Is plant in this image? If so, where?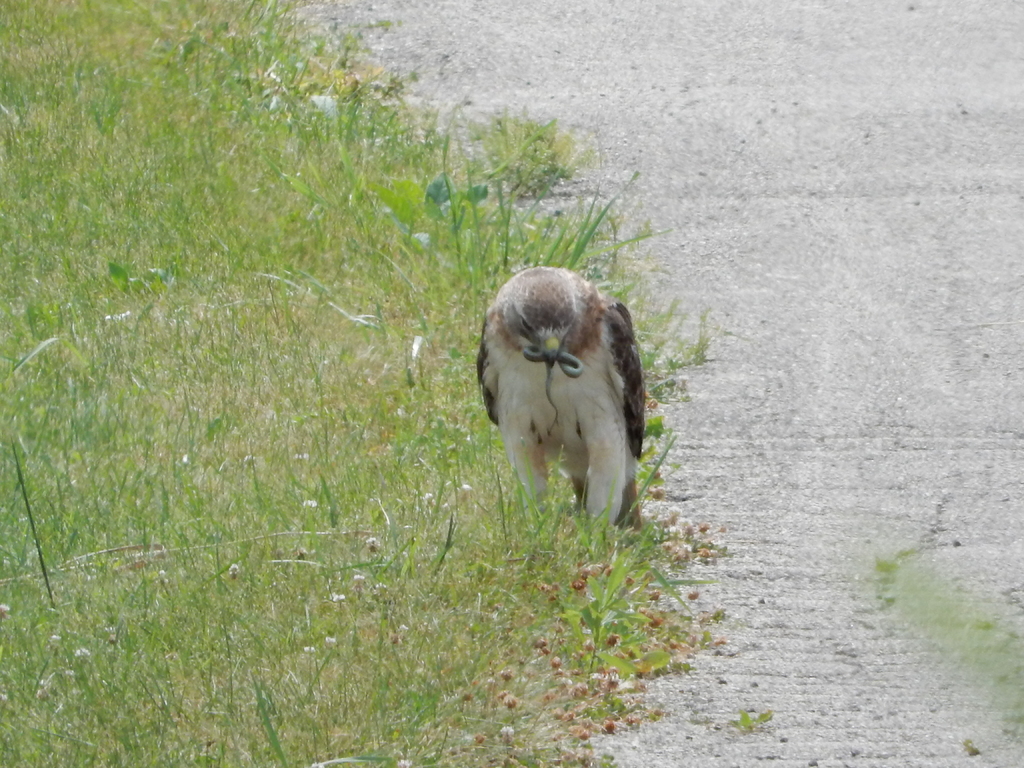
Yes, at 725,709,771,730.
